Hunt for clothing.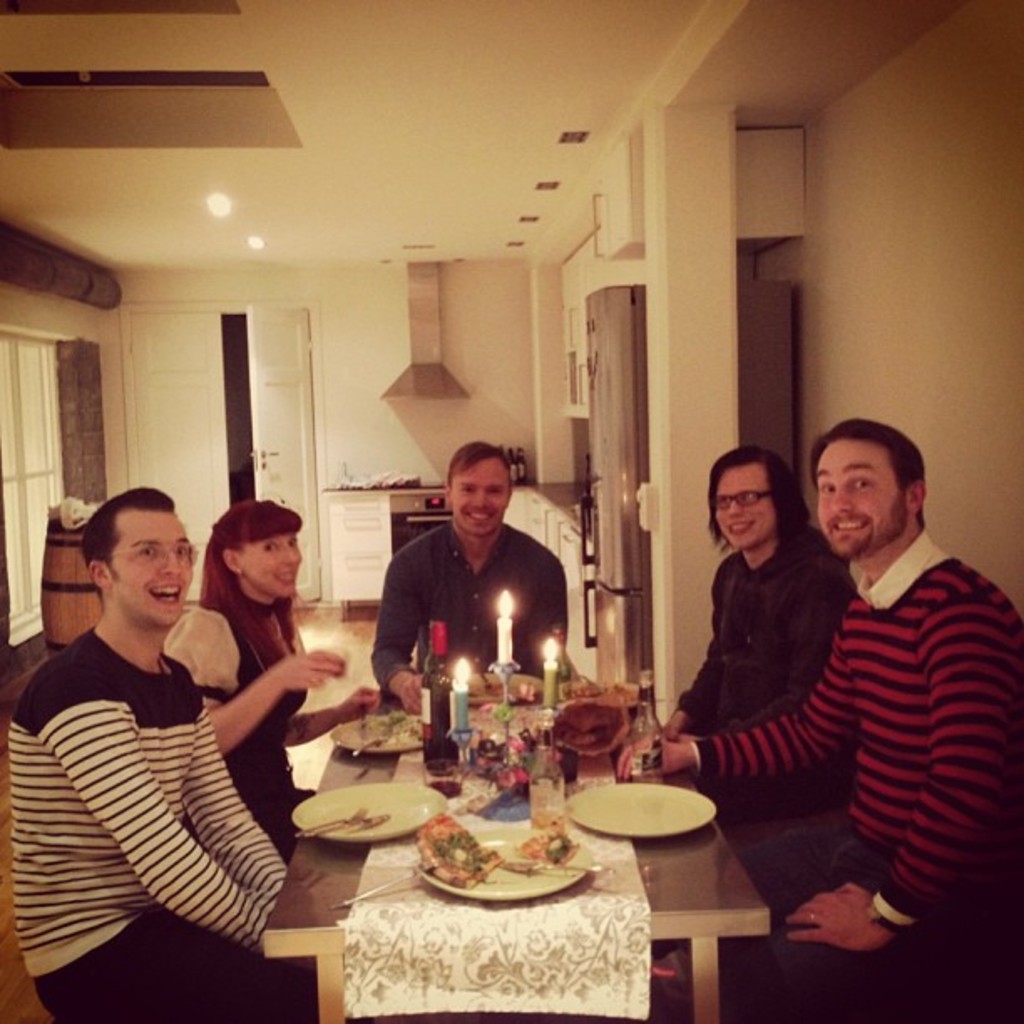
Hunted down at x1=15 y1=624 x2=315 y2=1022.
